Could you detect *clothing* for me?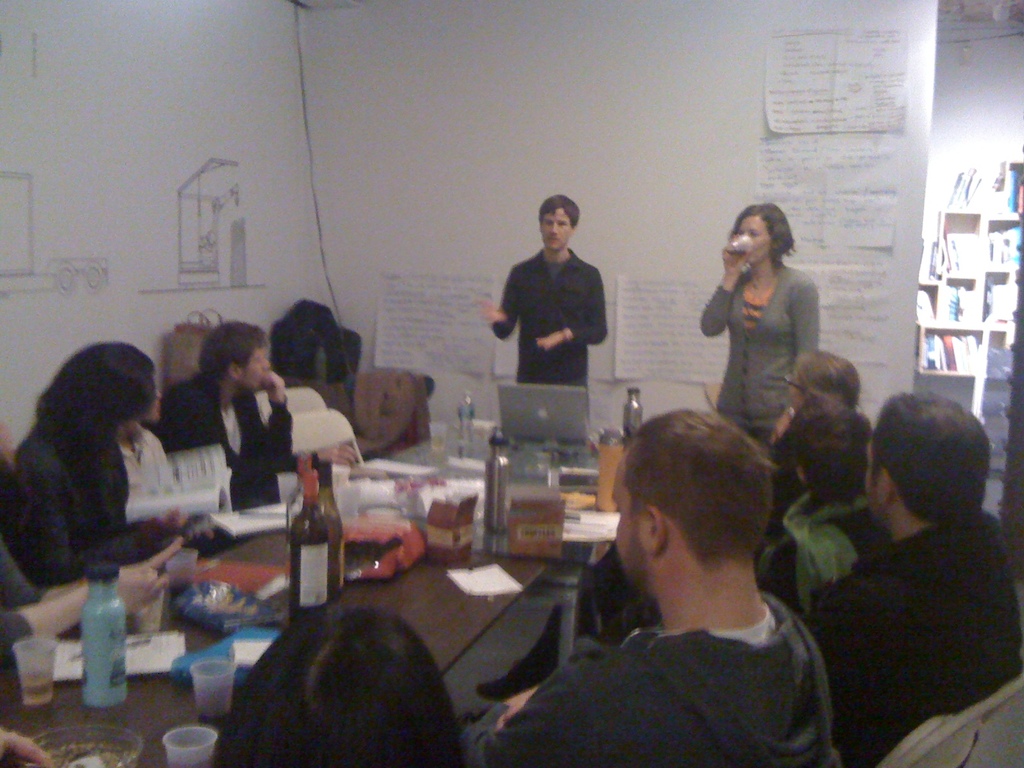
Detection result: <region>500, 545, 852, 759</region>.
